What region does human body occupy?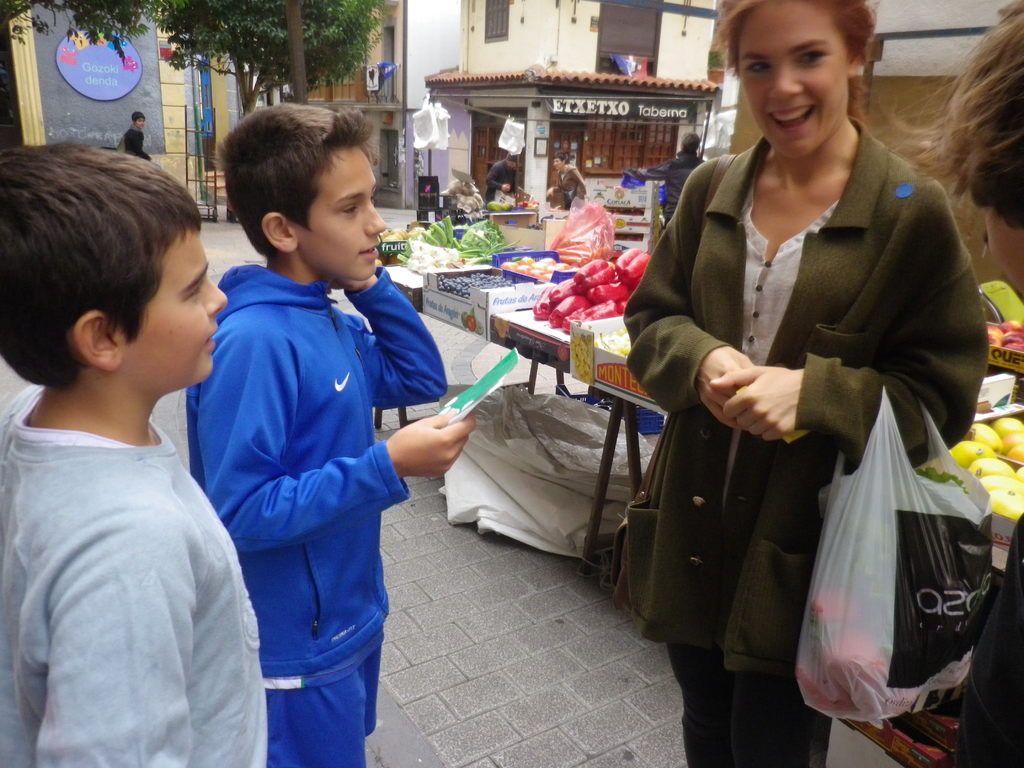
[615, 145, 1002, 762].
